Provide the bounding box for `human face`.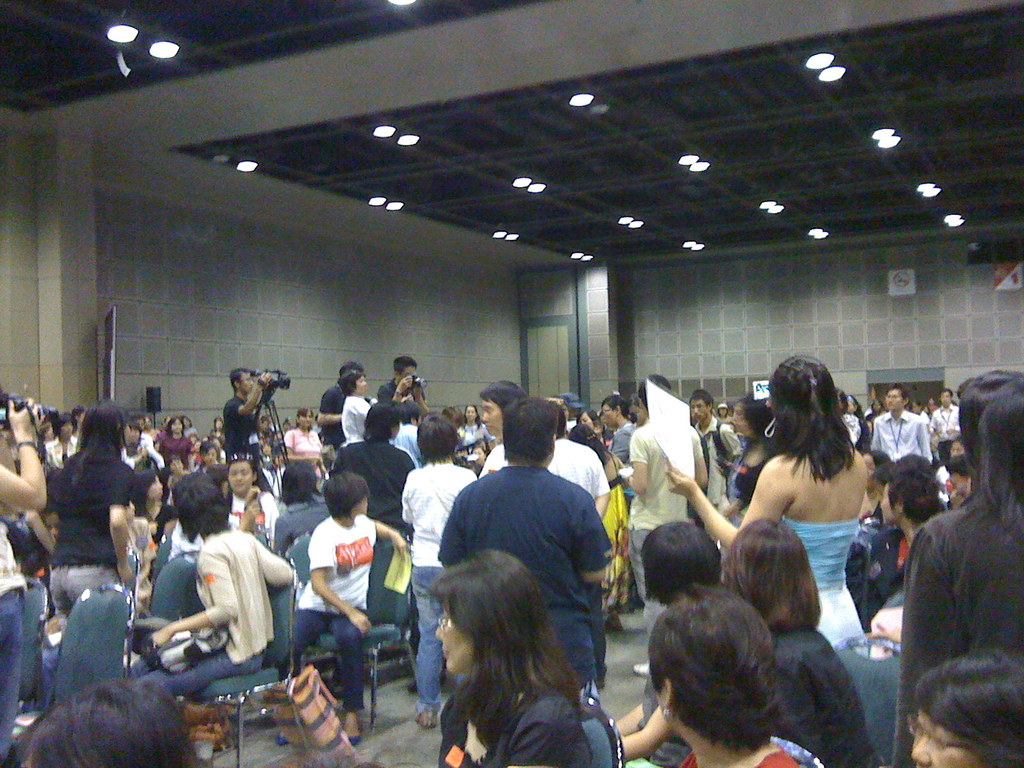
bbox(883, 386, 902, 412).
